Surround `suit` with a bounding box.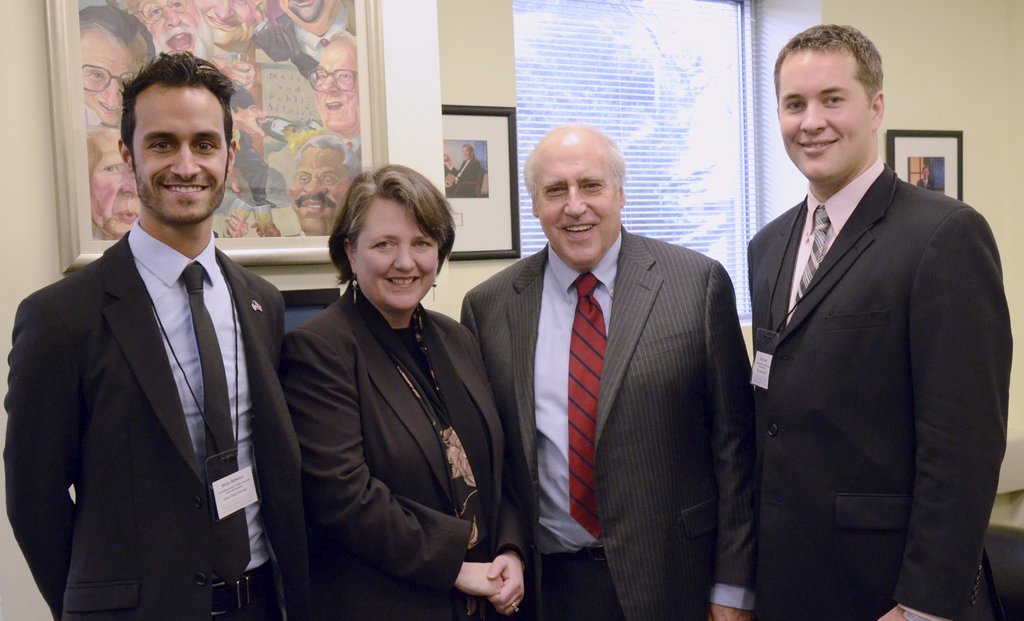
(left=255, top=1, right=355, bottom=79).
